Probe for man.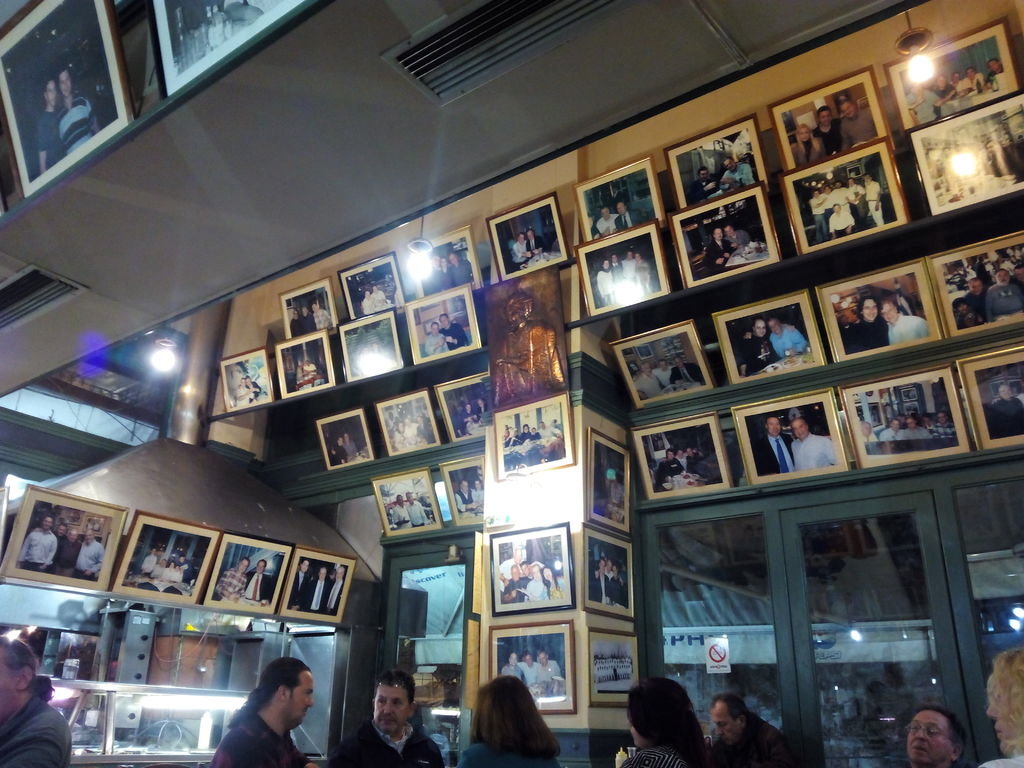
Probe result: x1=948 y1=68 x2=971 y2=94.
